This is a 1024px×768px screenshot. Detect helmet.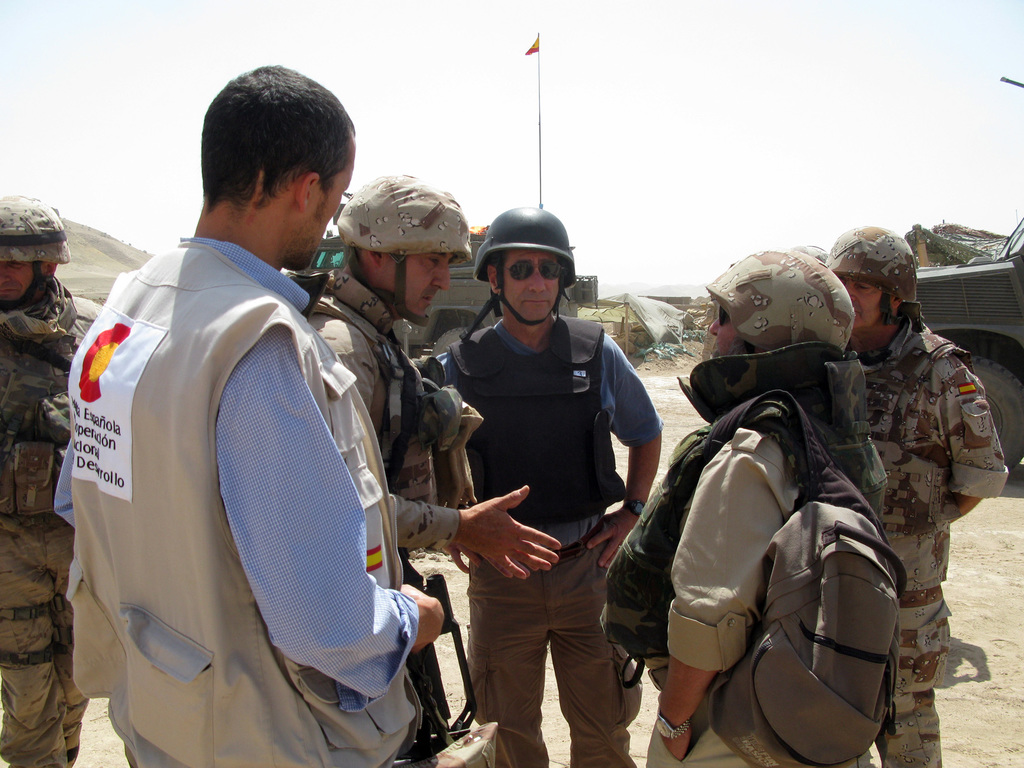
crop(823, 223, 920, 325).
